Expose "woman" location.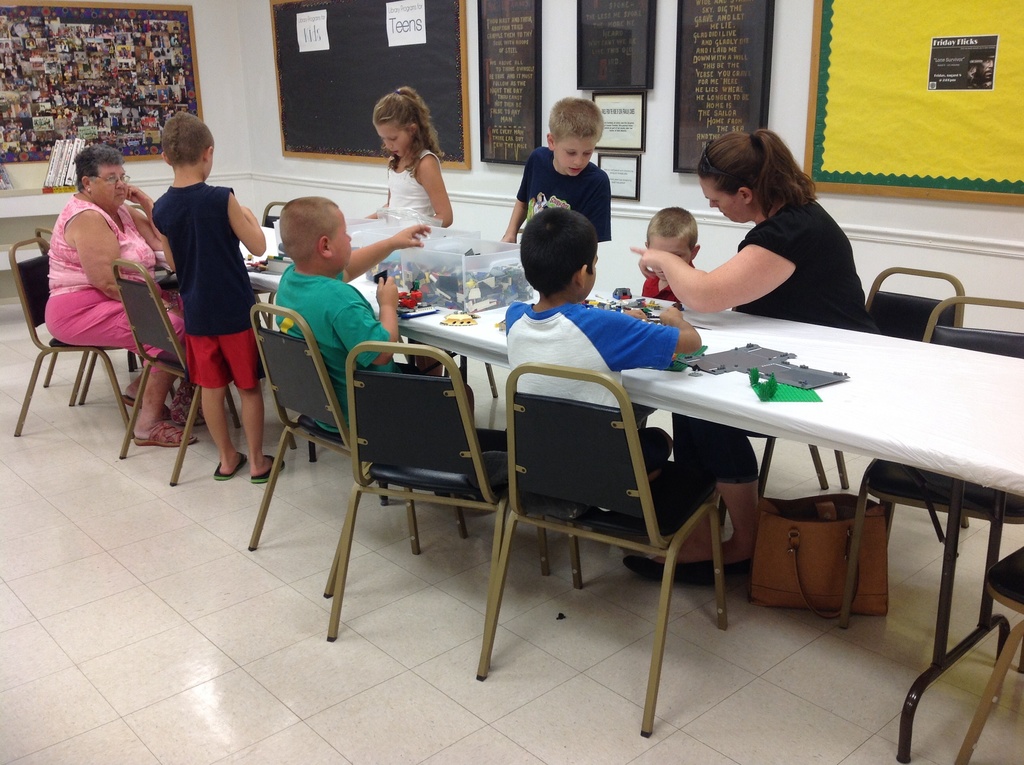
Exposed at 630 110 895 581.
